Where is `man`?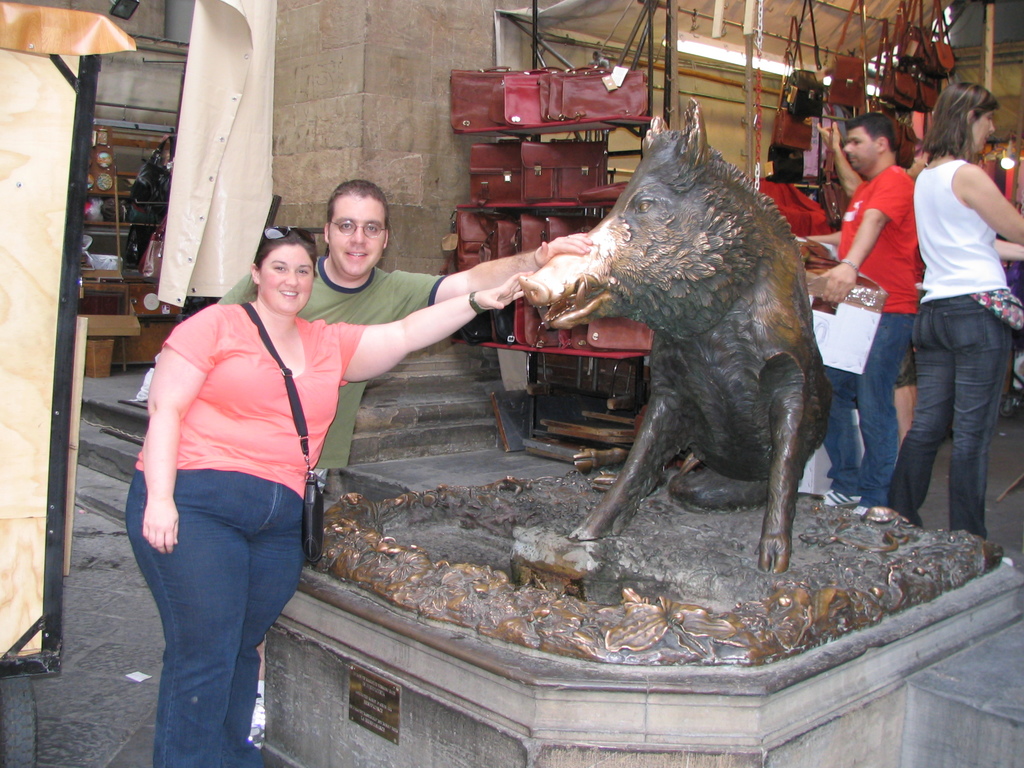
crop(217, 178, 589, 749).
